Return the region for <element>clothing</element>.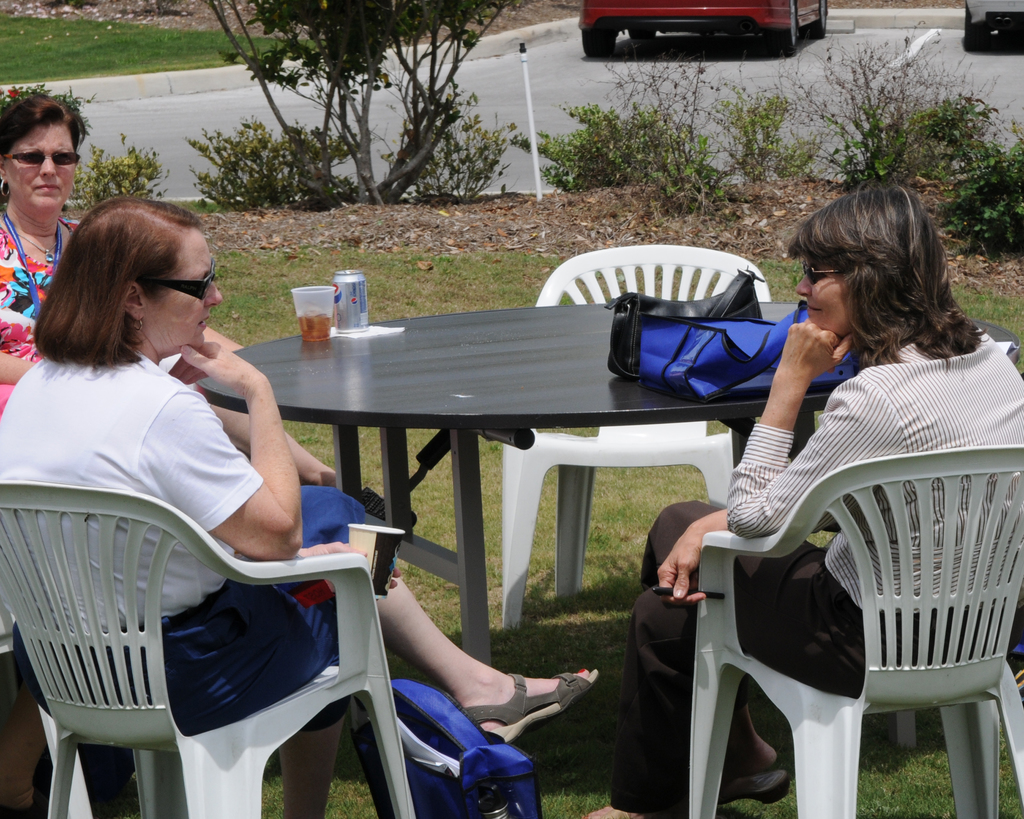
{"x1": 602, "y1": 302, "x2": 1023, "y2": 796}.
